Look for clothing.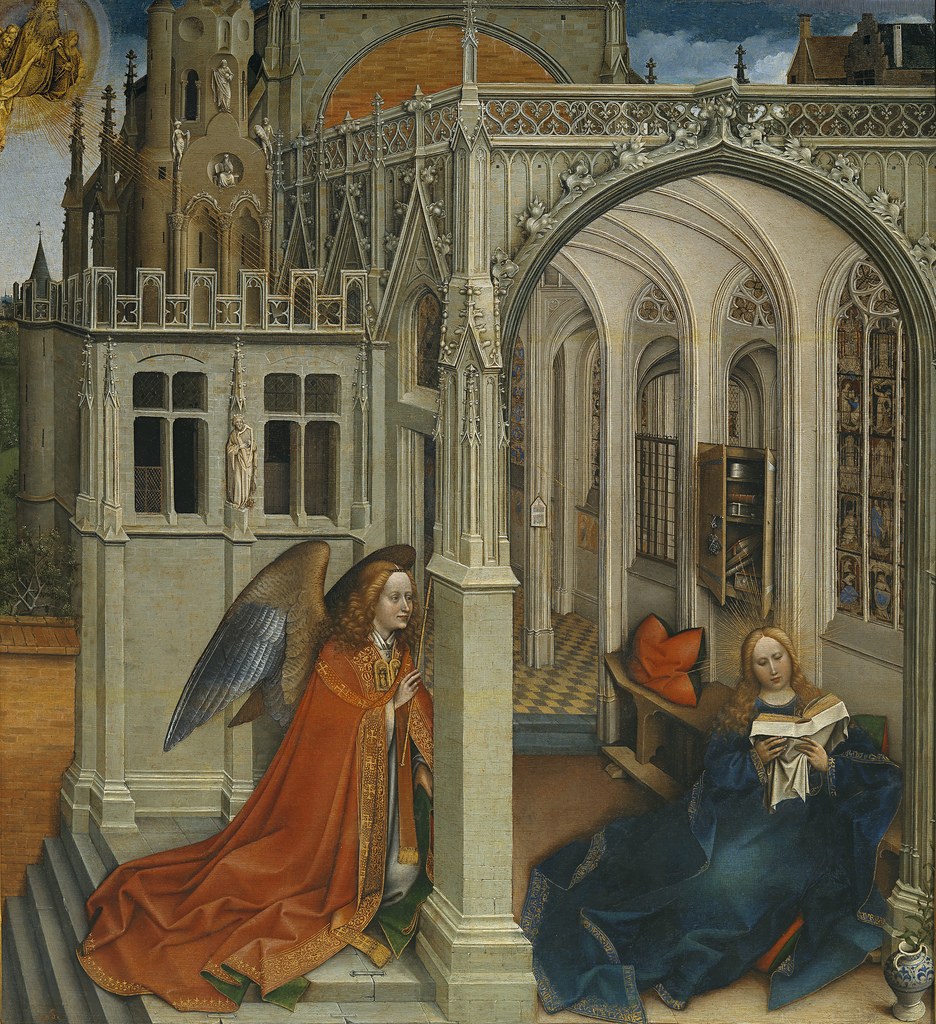
Found: locate(836, 568, 864, 612).
